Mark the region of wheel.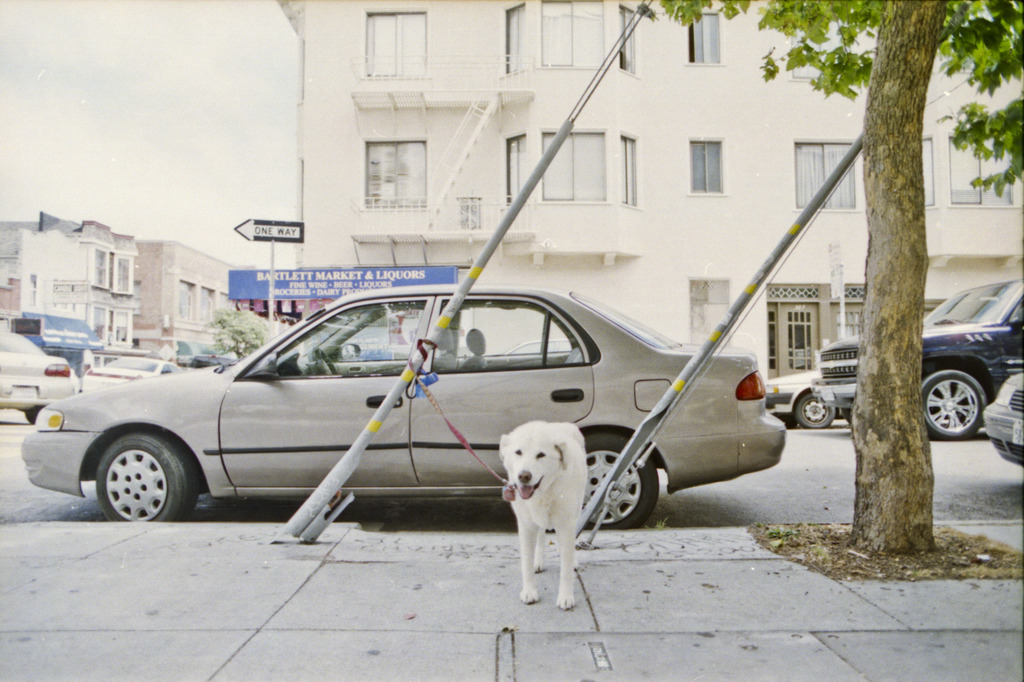
Region: [left=579, top=428, right=658, bottom=530].
